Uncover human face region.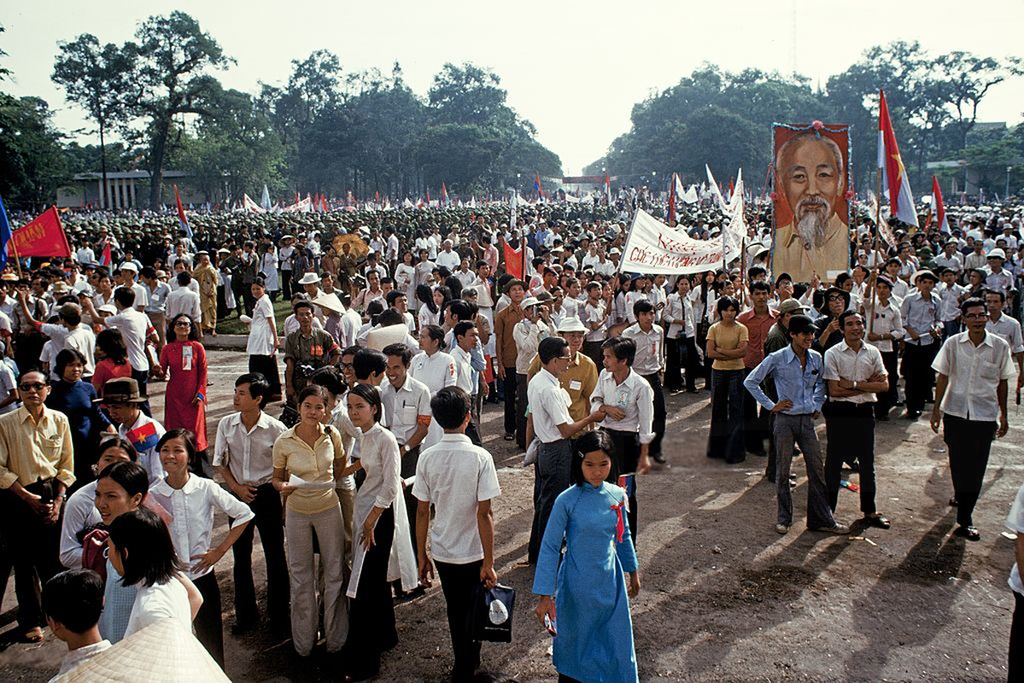
Uncovered: box=[775, 123, 861, 233].
